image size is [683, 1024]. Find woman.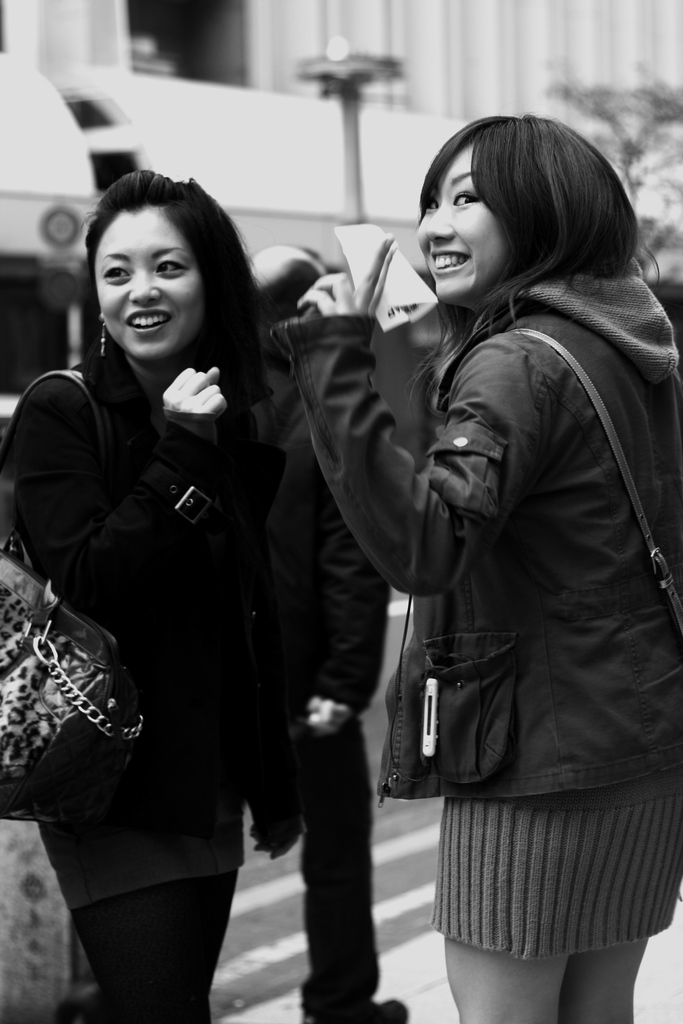
<region>274, 116, 682, 1023</region>.
